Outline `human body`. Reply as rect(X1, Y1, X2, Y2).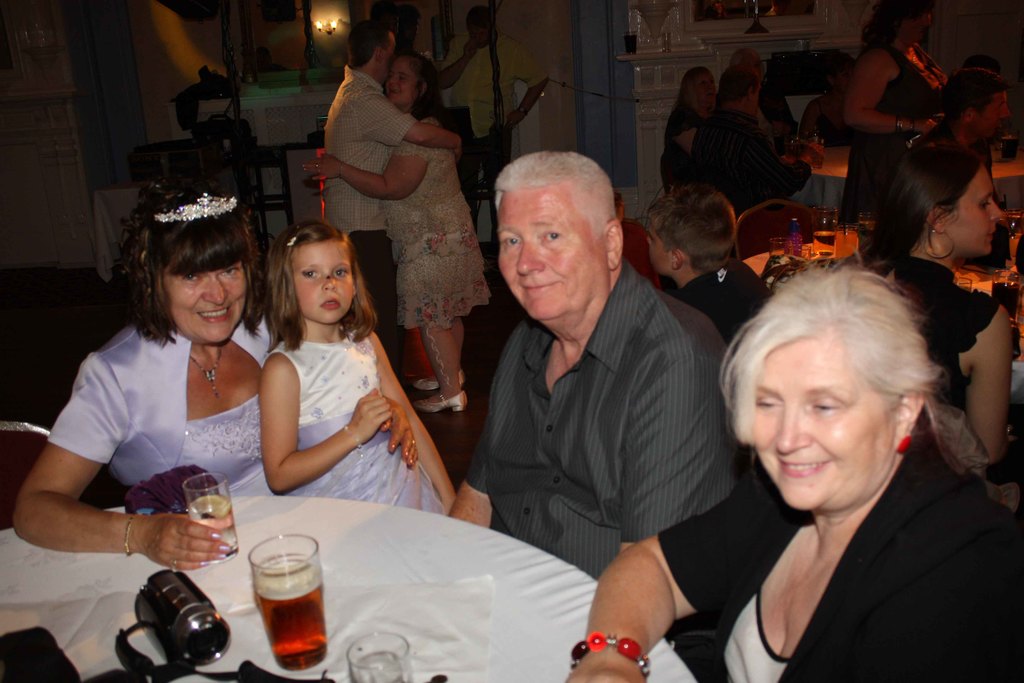
rect(801, 90, 861, 146).
